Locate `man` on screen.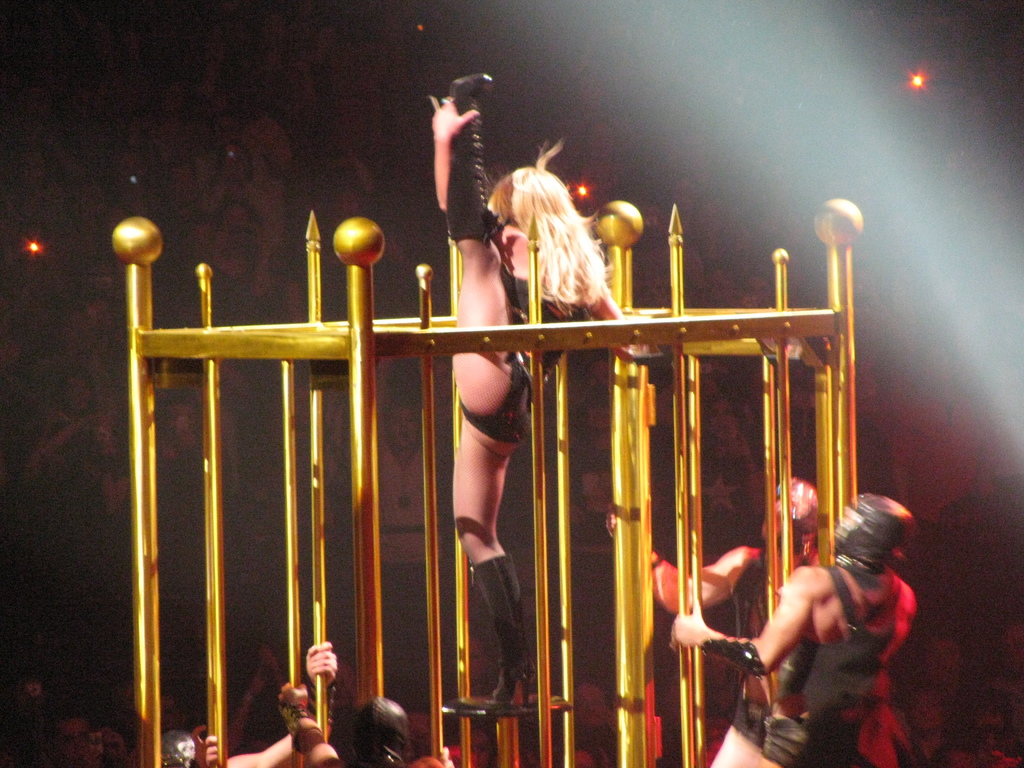
On screen at [left=732, top=478, right=945, bottom=763].
